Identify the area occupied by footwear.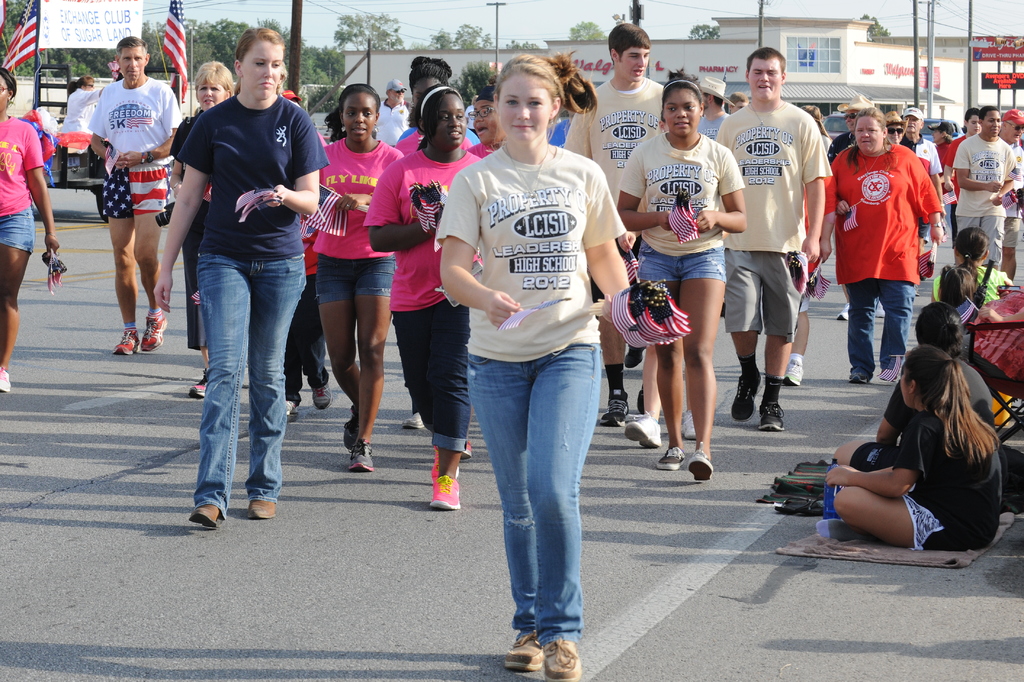
Area: [x1=599, y1=392, x2=627, y2=425].
